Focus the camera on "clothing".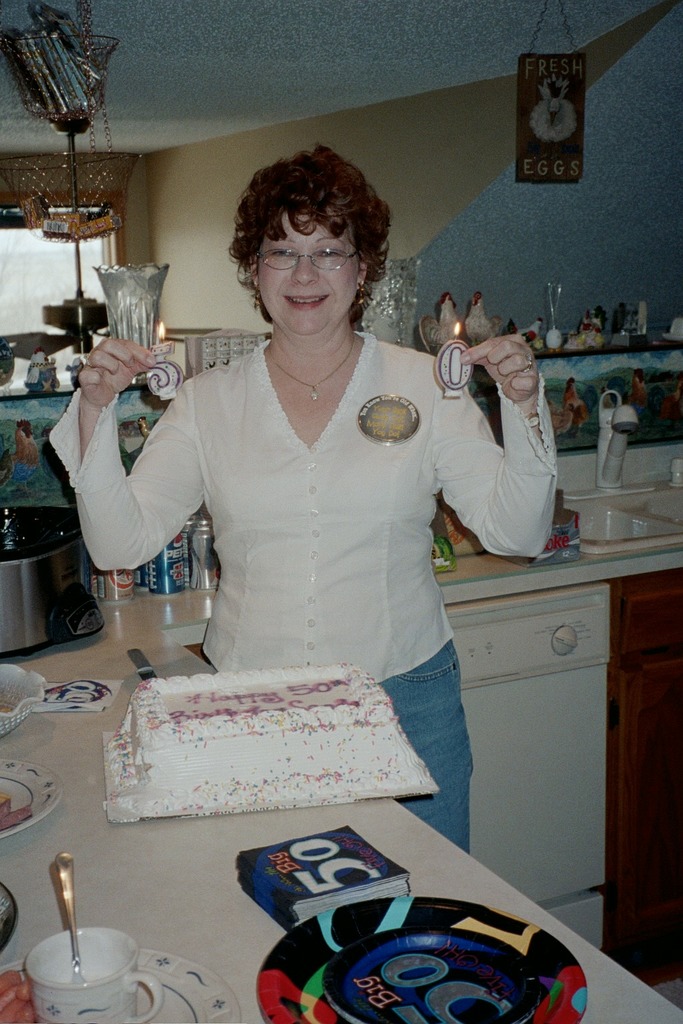
Focus region: 46/331/561/854.
